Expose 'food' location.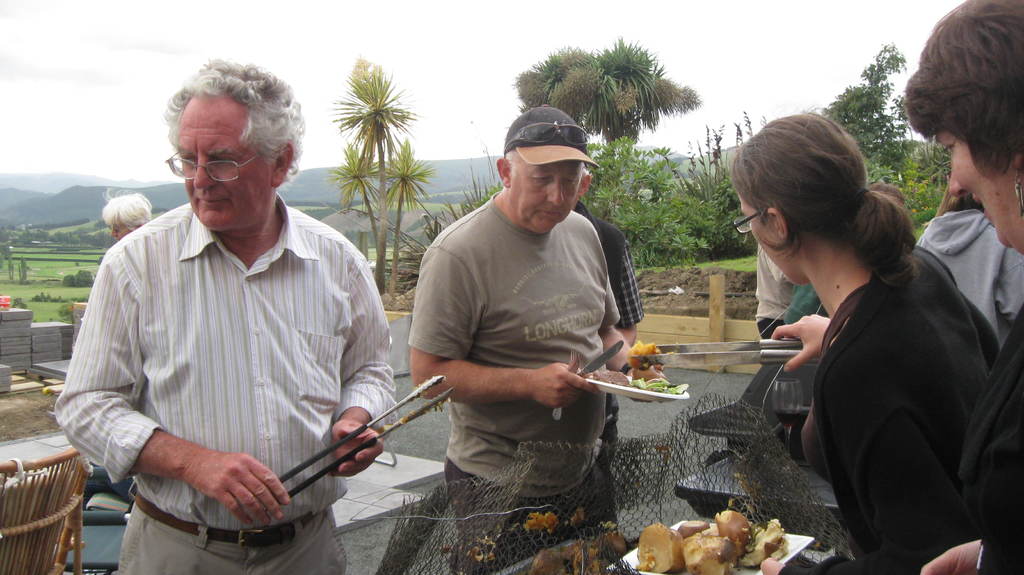
Exposed at (x1=586, y1=343, x2=688, y2=391).
